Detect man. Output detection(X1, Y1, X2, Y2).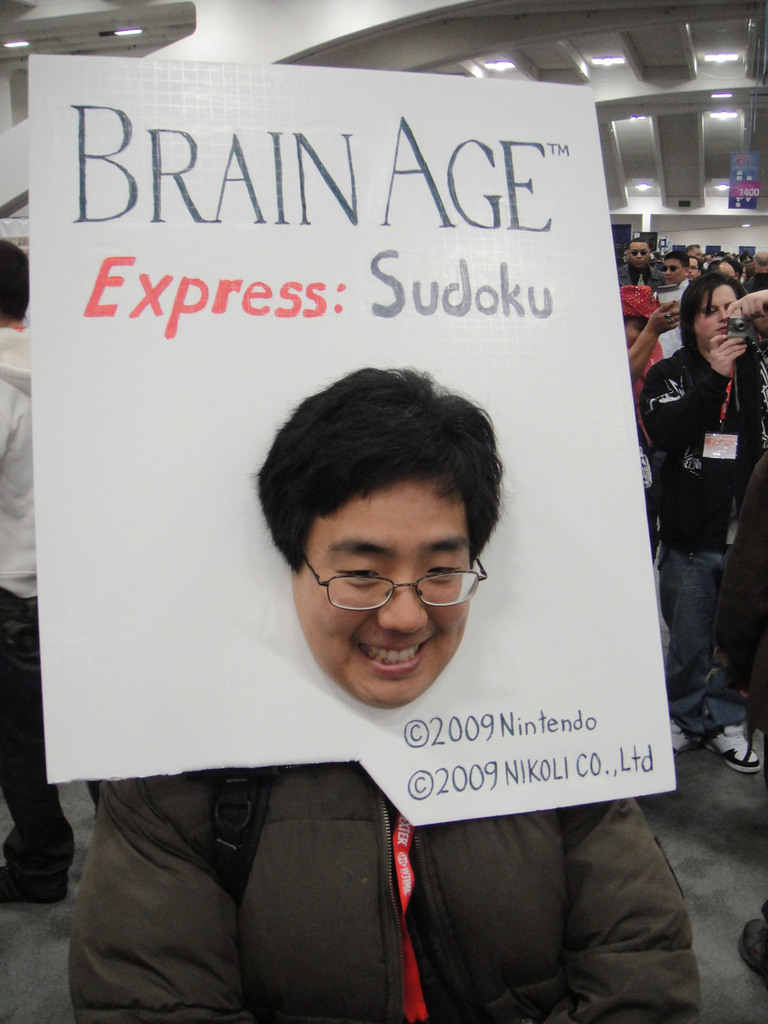
detection(54, 357, 713, 1023).
